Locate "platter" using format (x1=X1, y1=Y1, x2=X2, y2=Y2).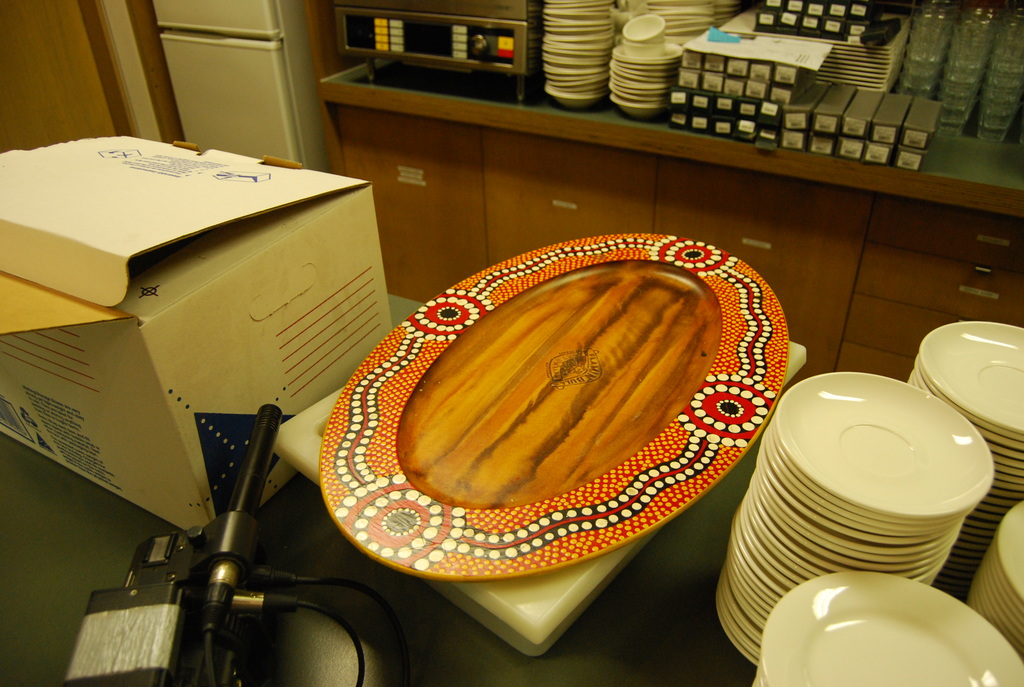
(x1=620, y1=17, x2=686, y2=107).
